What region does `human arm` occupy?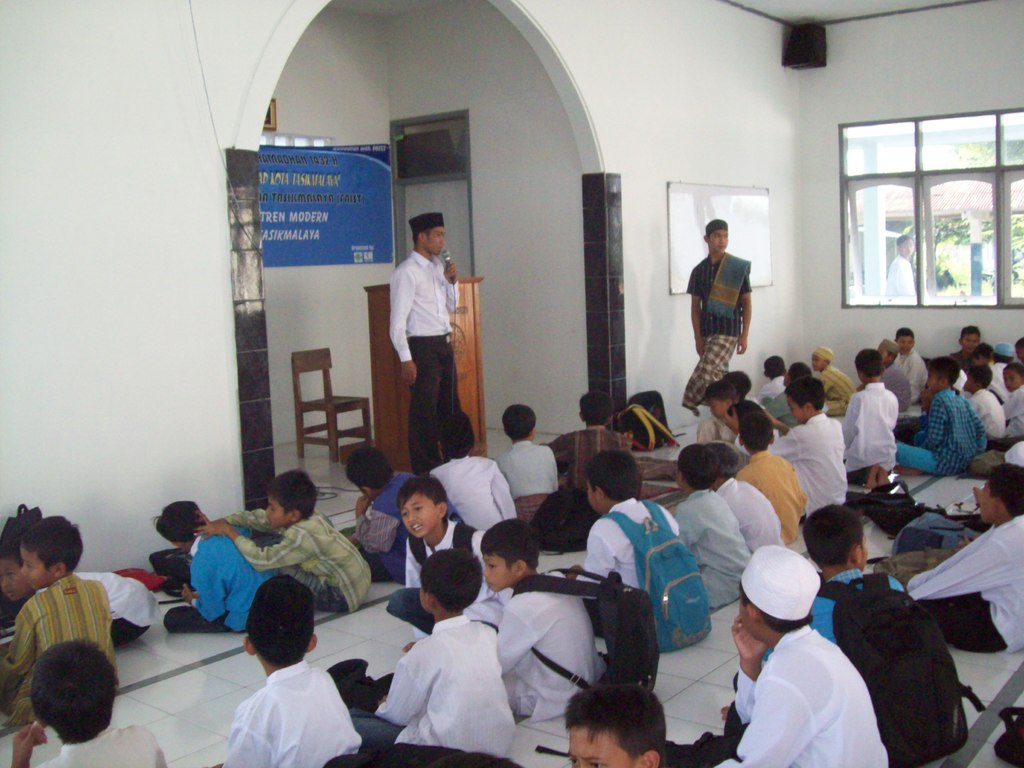
Rect(353, 495, 401, 551).
